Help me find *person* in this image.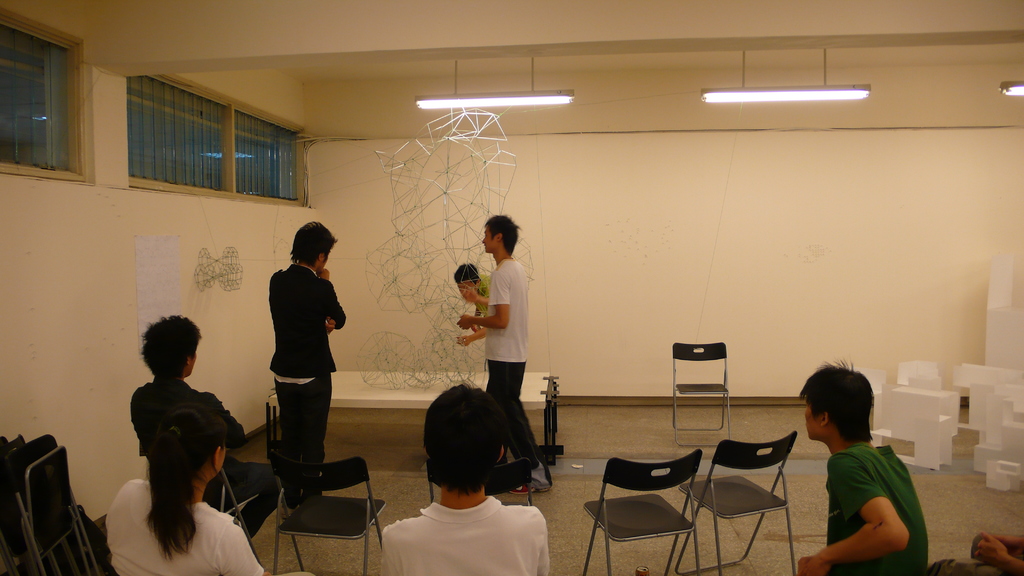
Found it: Rect(799, 360, 929, 575).
